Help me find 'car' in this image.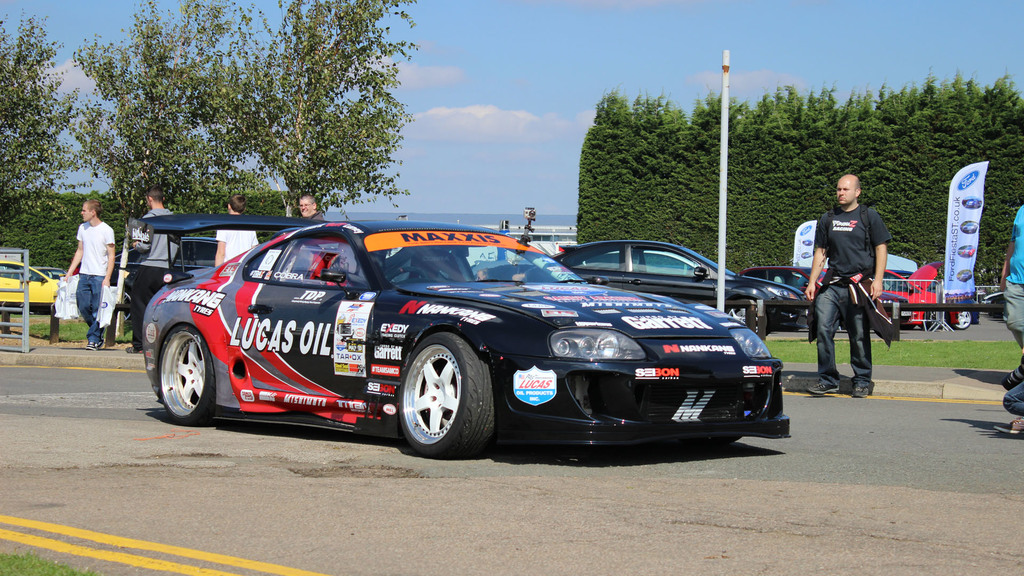
Found it: 0/260/63/319.
